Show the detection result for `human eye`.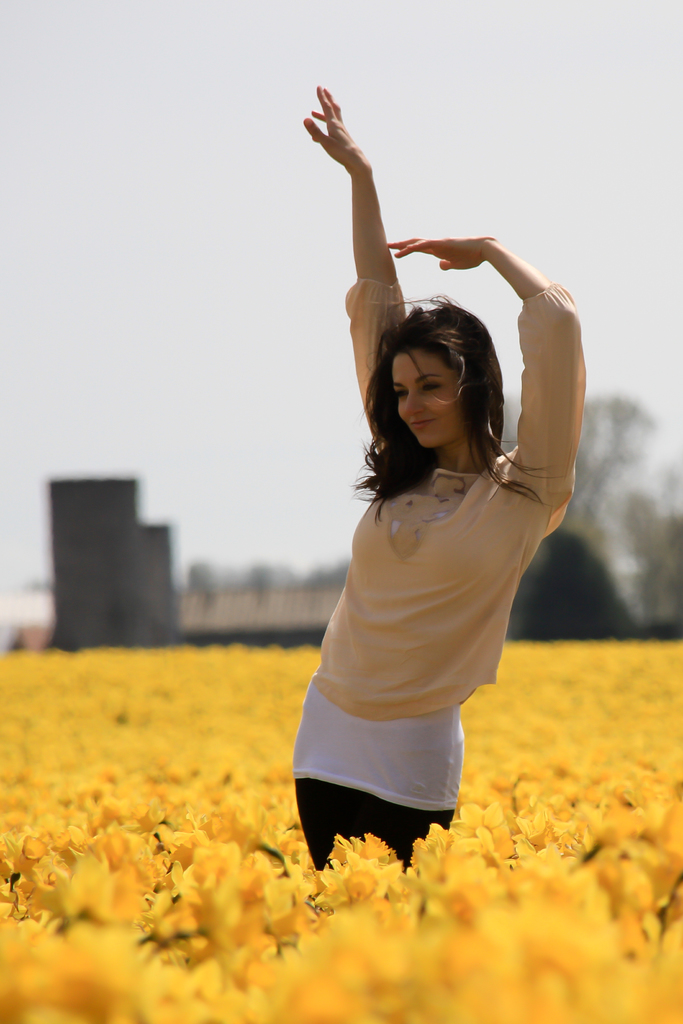
bbox=[392, 385, 411, 399].
